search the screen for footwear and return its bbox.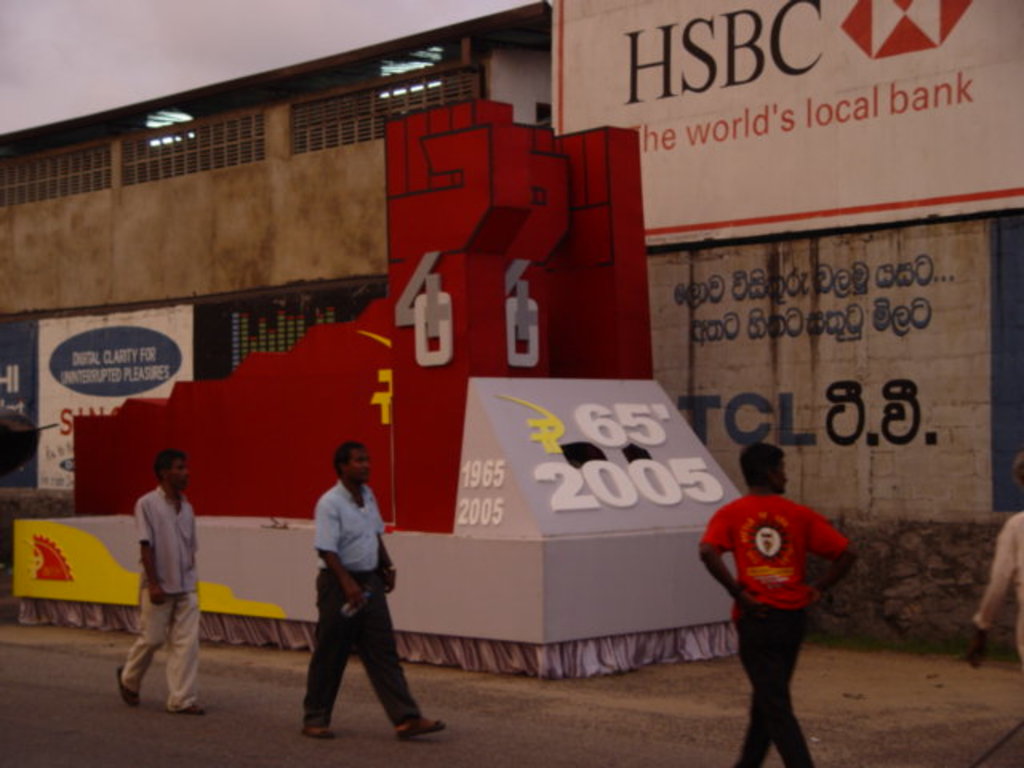
Found: box(293, 722, 334, 742).
